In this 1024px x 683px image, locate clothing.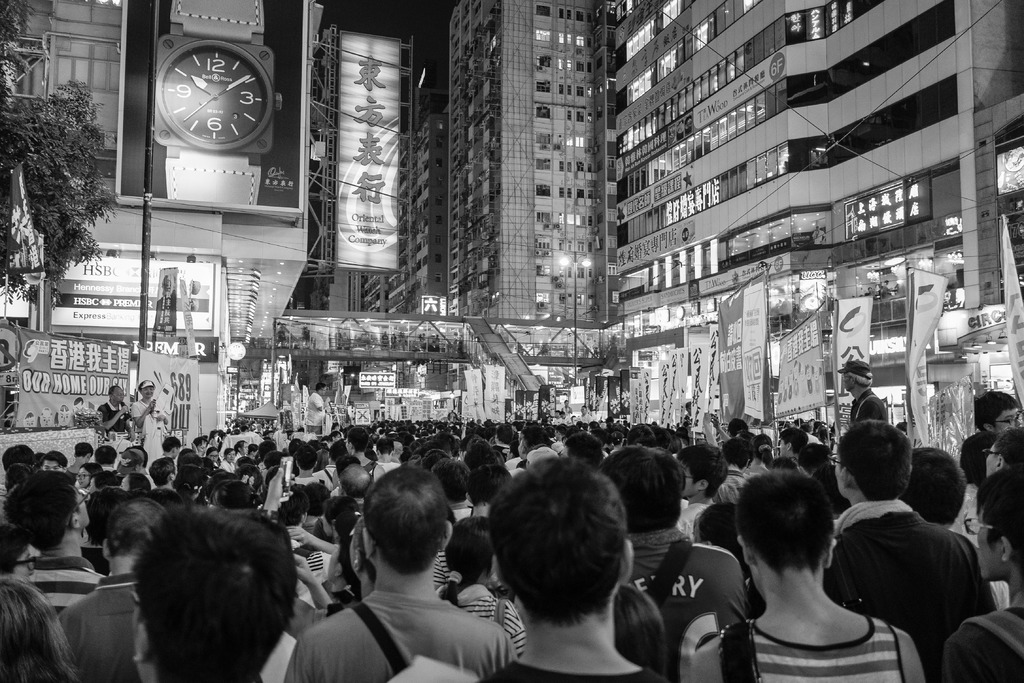
Bounding box: 685 618 922 682.
